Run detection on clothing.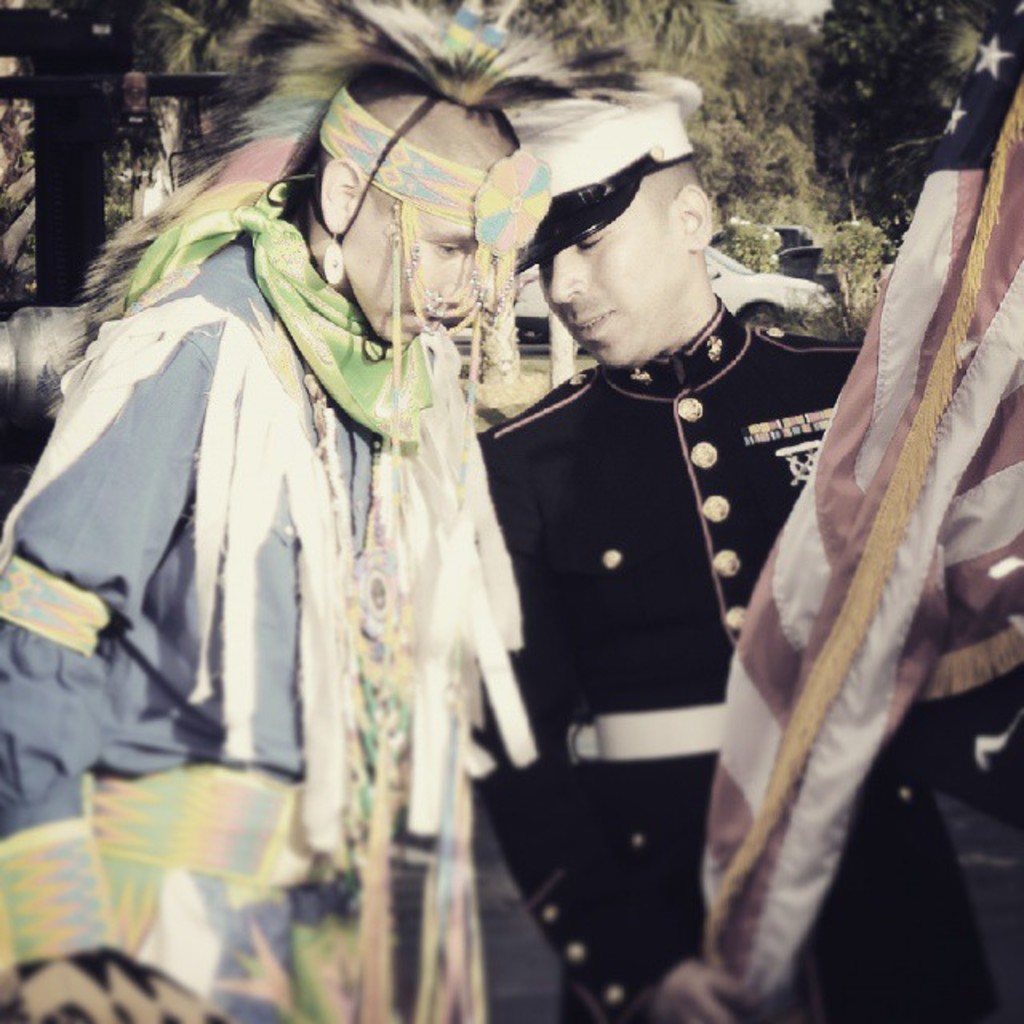
Result: (x1=467, y1=293, x2=1022, y2=1021).
